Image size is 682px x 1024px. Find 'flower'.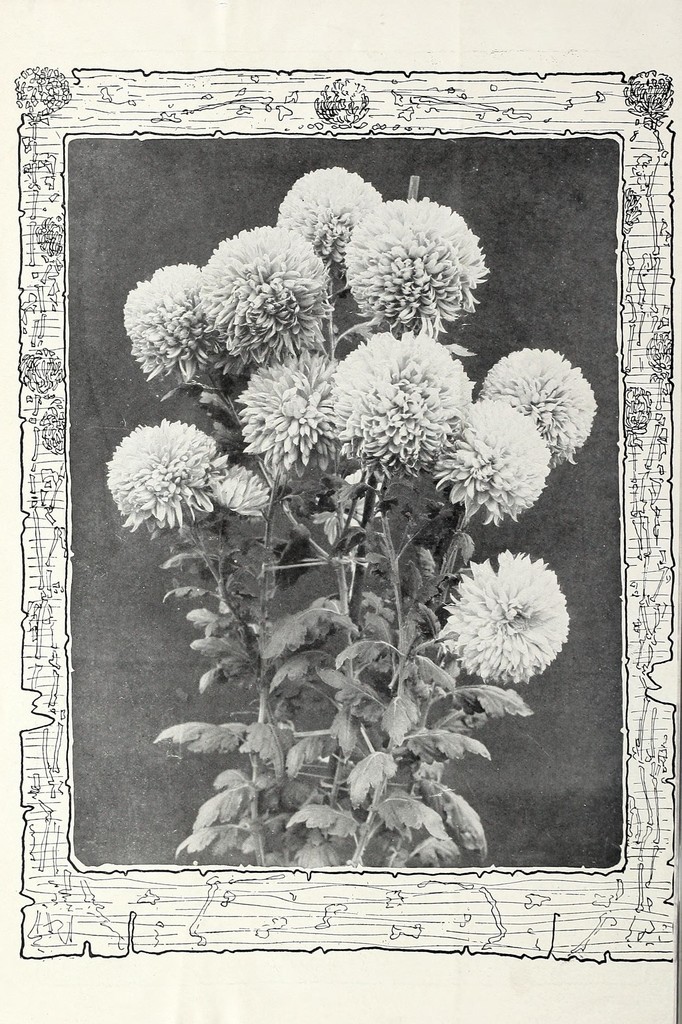
select_region(478, 347, 590, 455).
